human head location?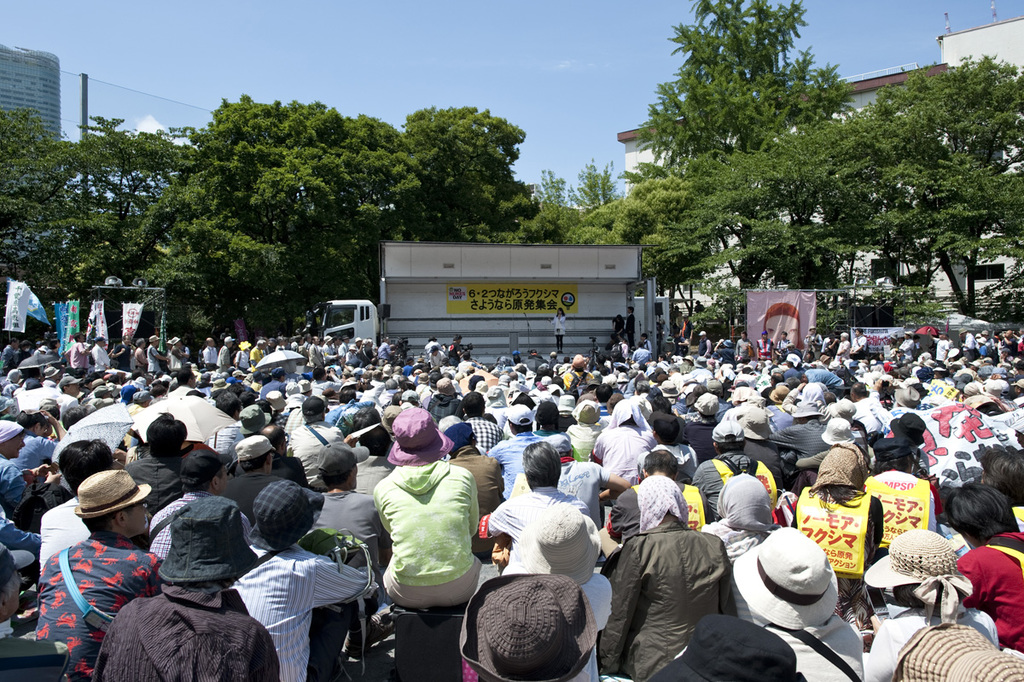
(left=20, top=410, right=54, bottom=438)
